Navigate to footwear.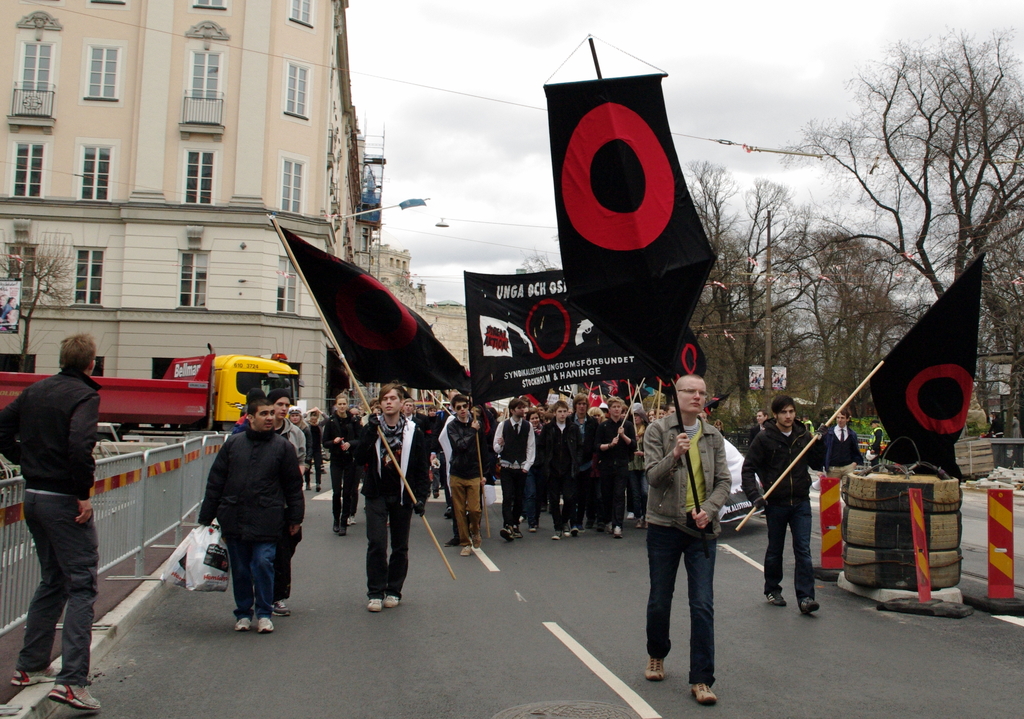
Navigation target: select_region(687, 679, 719, 700).
